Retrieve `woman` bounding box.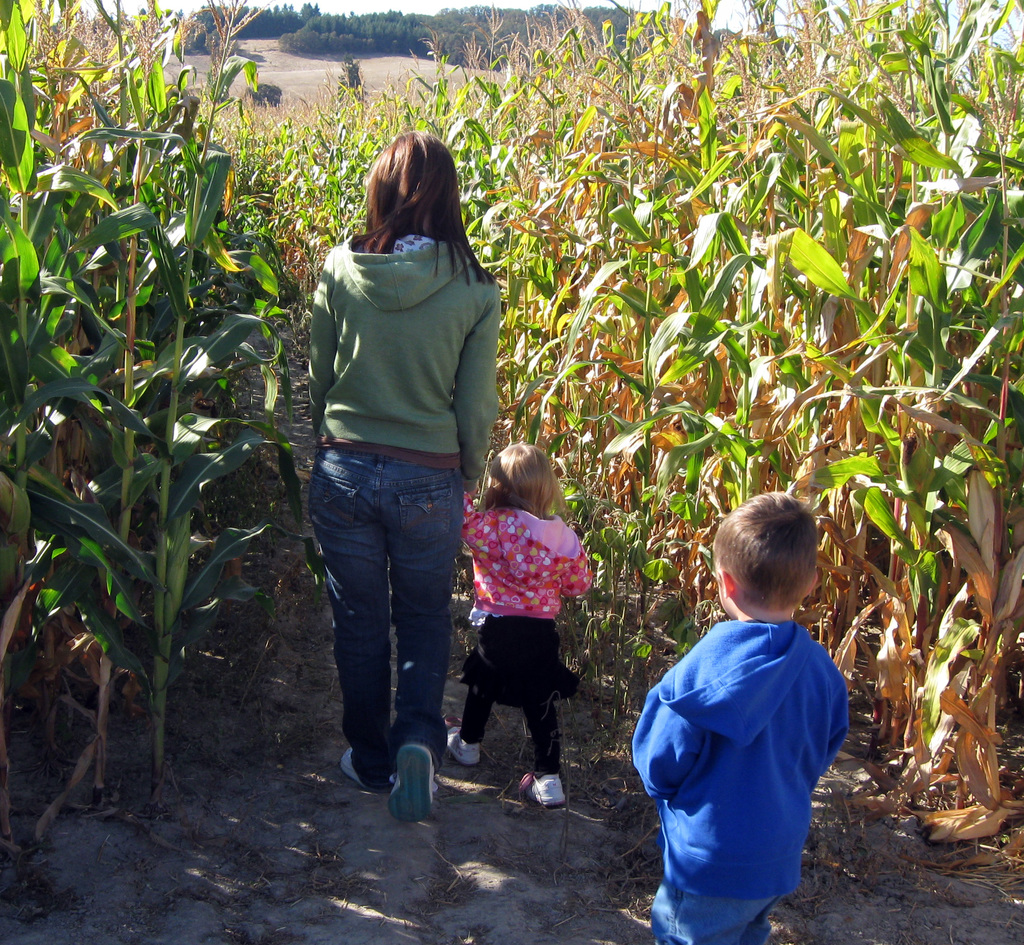
Bounding box: detection(276, 117, 522, 810).
